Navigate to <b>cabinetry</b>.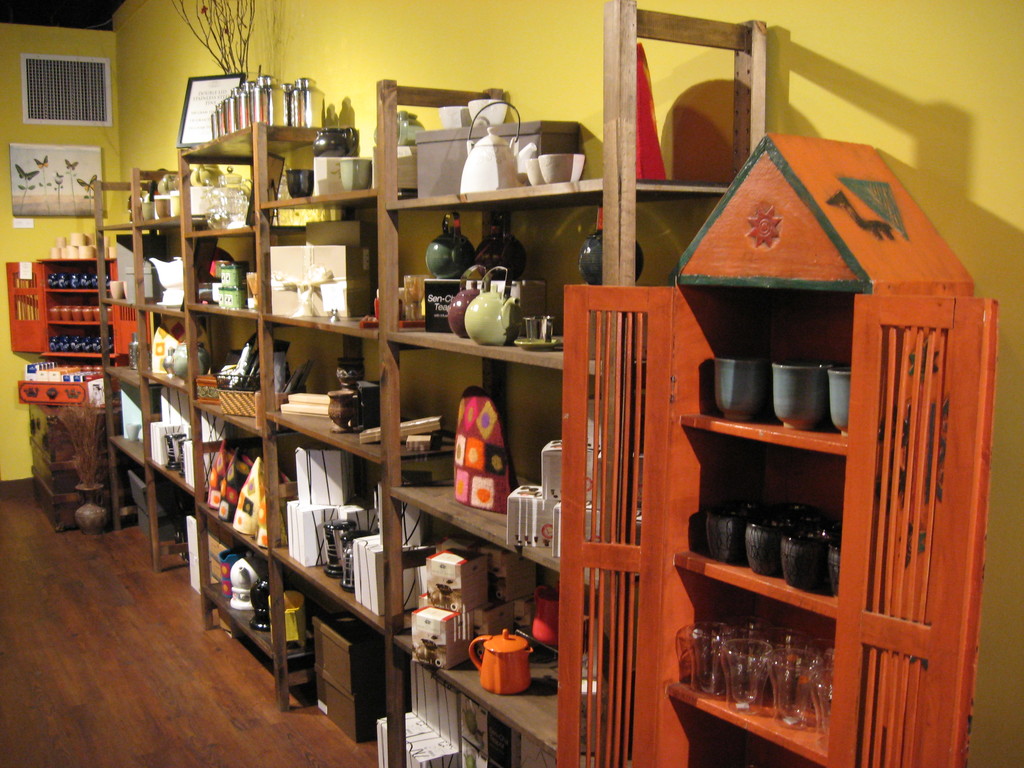
Navigation target: {"left": 92, "top": 83, "right": 600, "bottom": 762}.
